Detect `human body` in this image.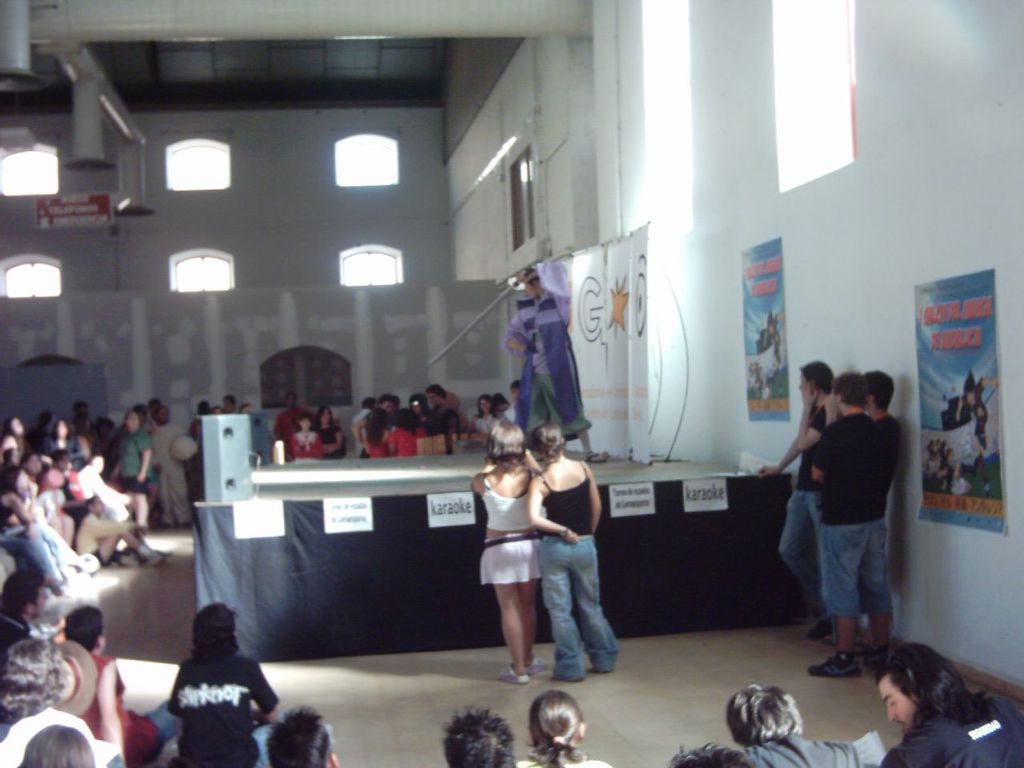
Detection: 807:370:893:676.
